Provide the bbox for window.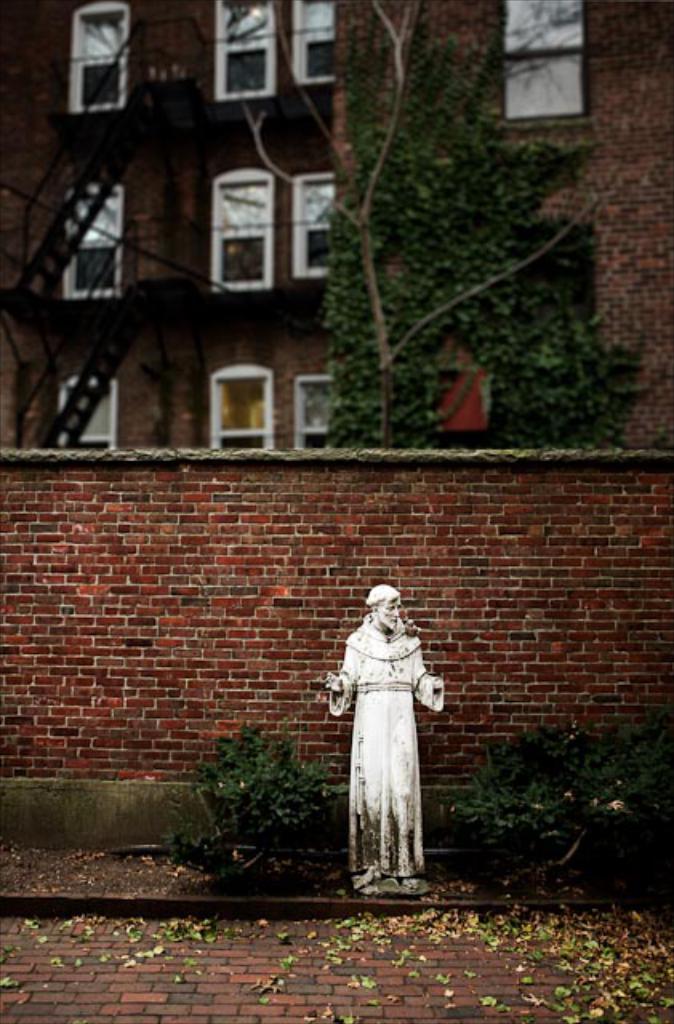
<region>61, 373, 117, 450</region>.
